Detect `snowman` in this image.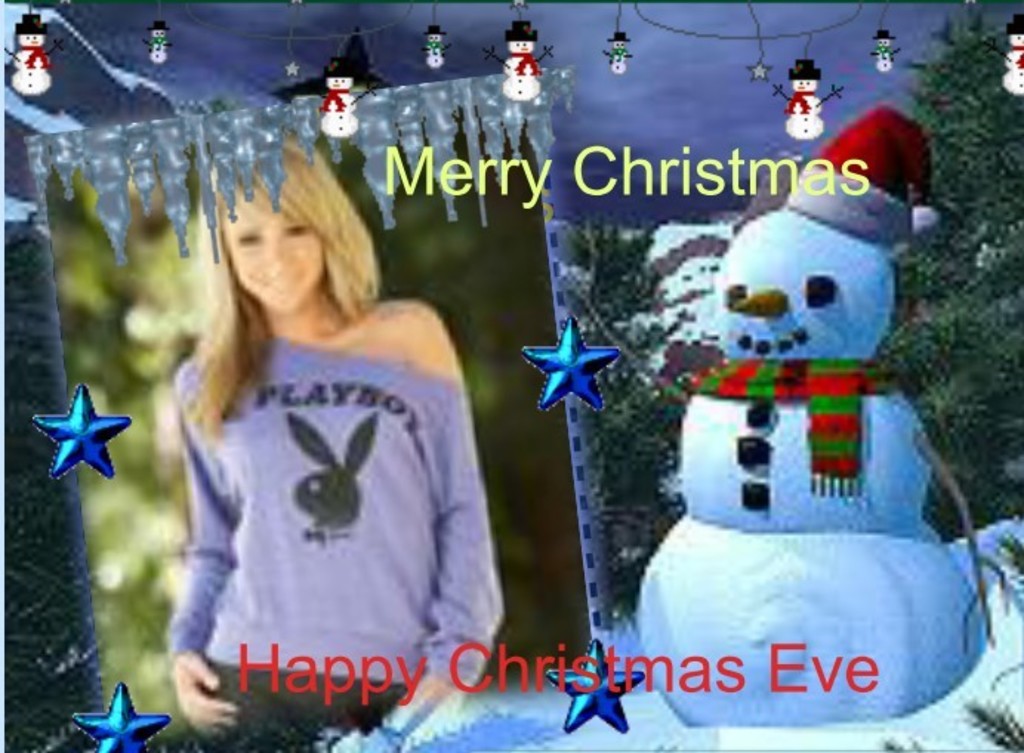
Detection: 306 46 395 143.
